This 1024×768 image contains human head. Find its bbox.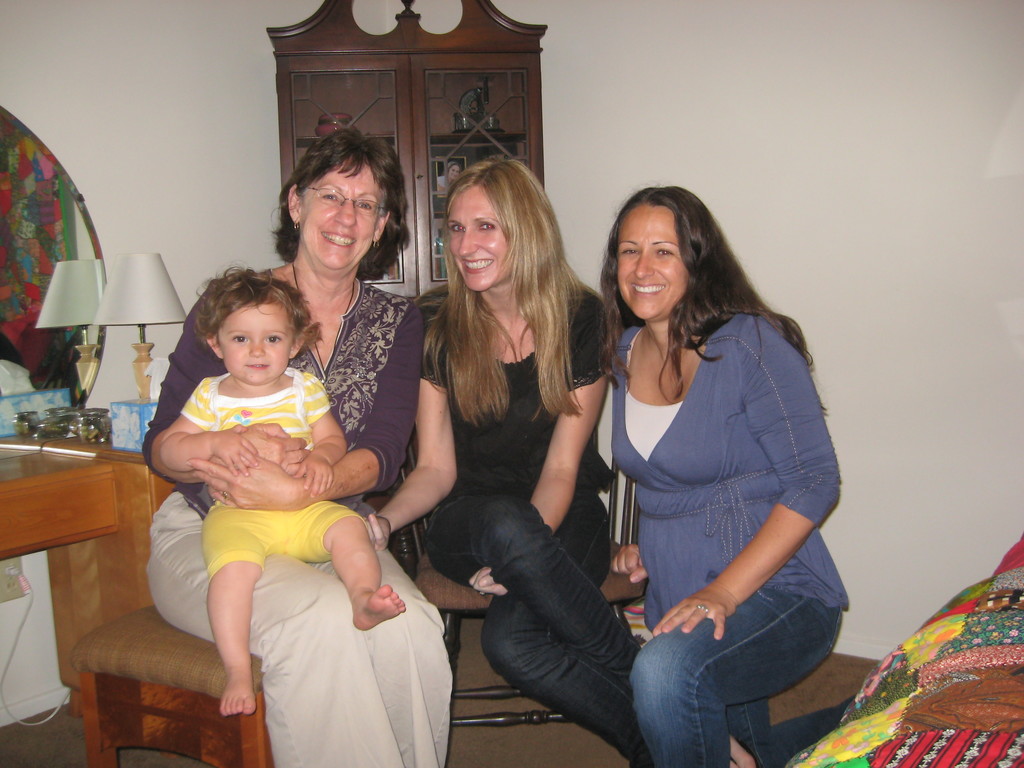
bbox=(447, 161, 464, 185).
